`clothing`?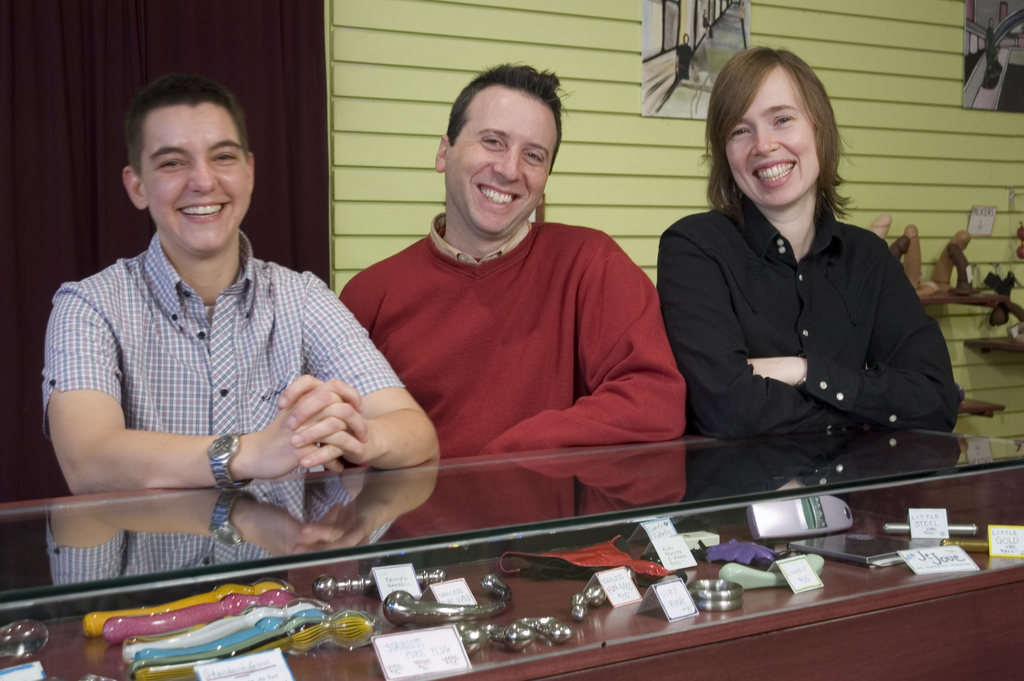
rect(40, 229, 410, 477)
